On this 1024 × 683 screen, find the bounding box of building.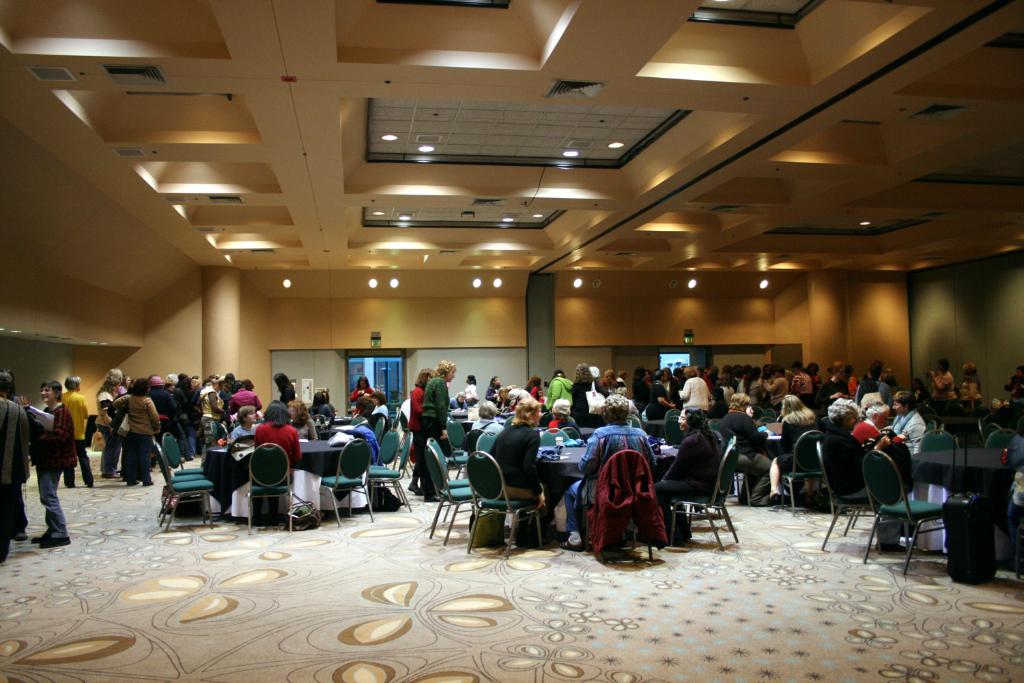
Bounding box: [0, 1, 1023, 682].
